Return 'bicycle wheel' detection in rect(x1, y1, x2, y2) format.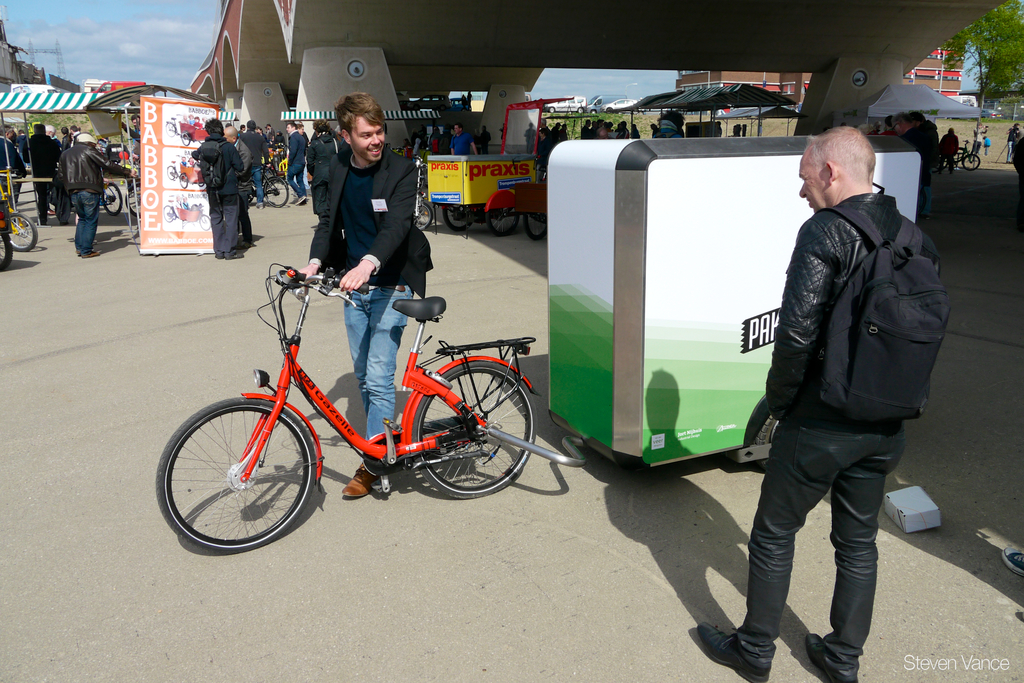
rect(961, 151, 982, 174).
